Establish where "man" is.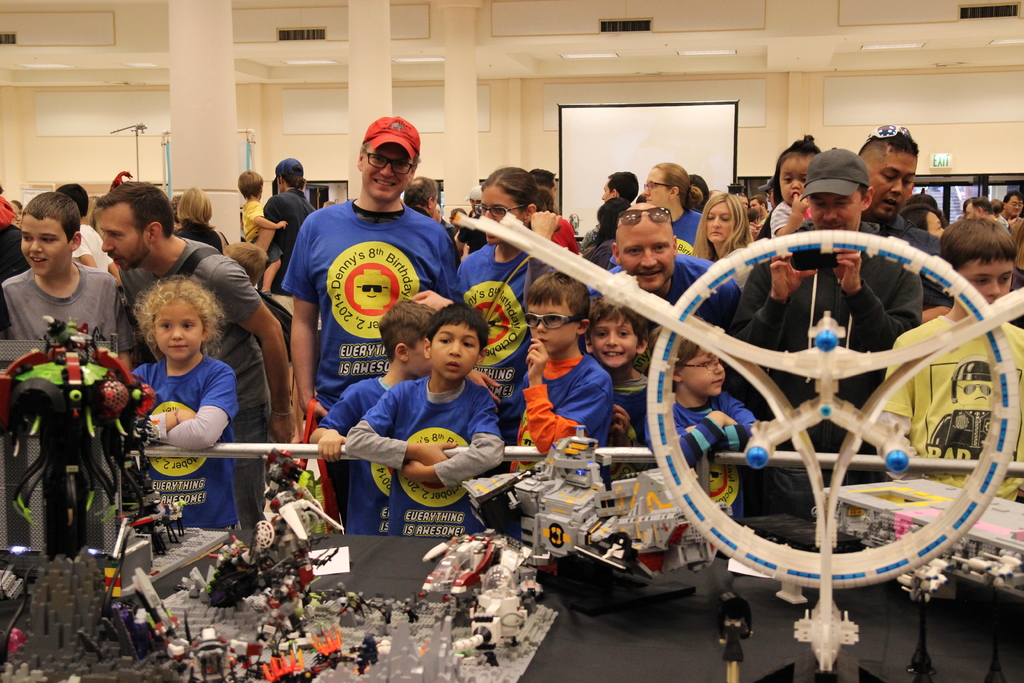
Established at <region>97, 178, 290, 525</region>.
